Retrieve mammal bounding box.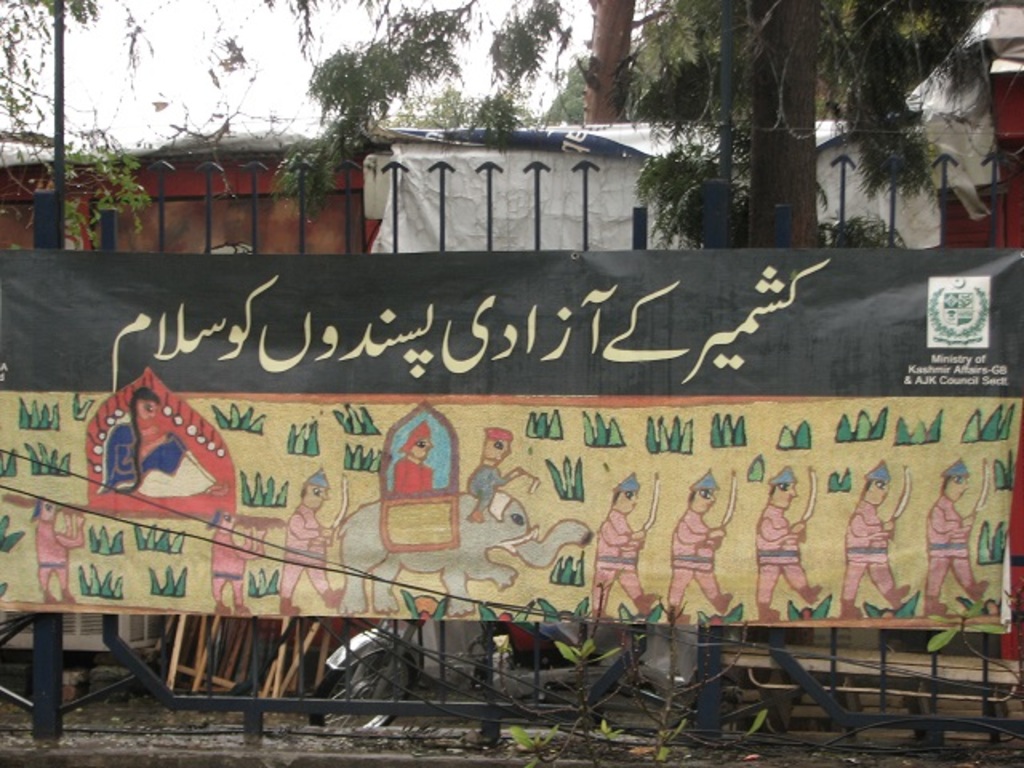
Bounding box: left=27, top=493, right=85, bottom=606.
